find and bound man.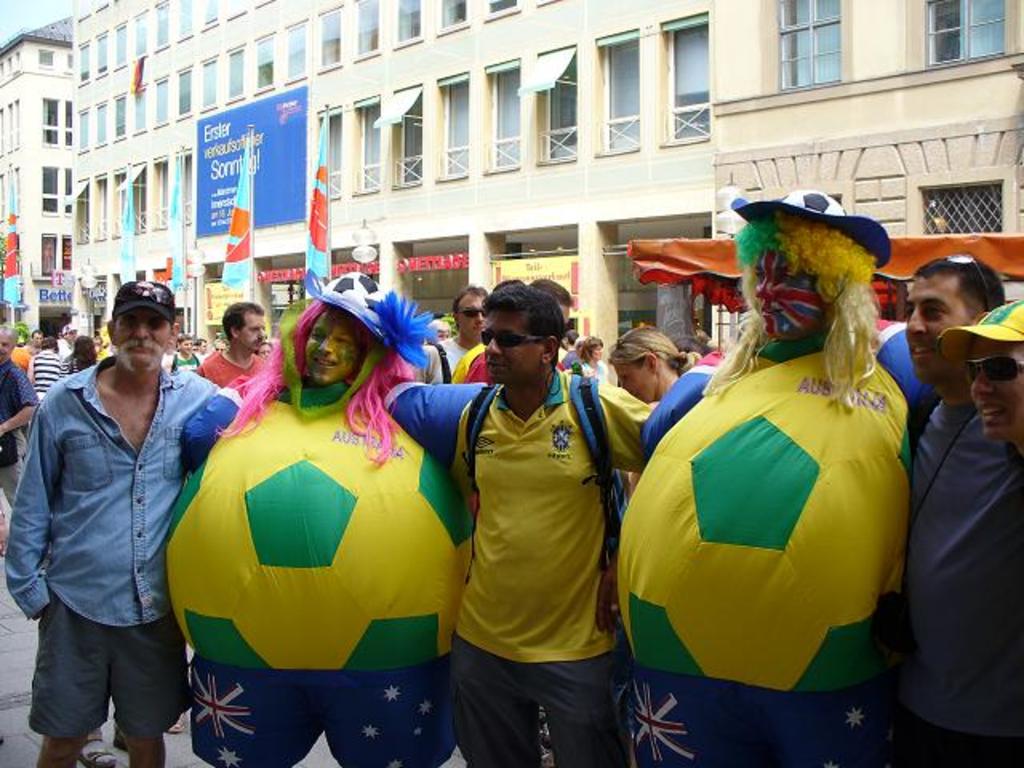
Bound: [left=419, top=274, right=488, bottom=376].
